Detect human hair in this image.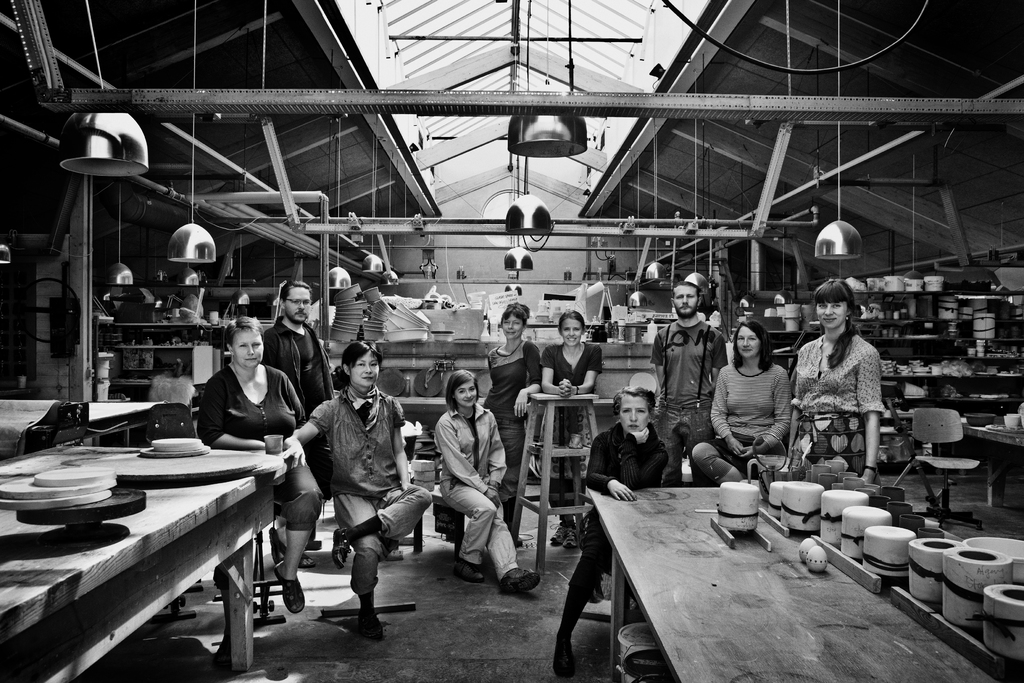
Detection: (x1=557, y1=308, x2=588, y2=336).
